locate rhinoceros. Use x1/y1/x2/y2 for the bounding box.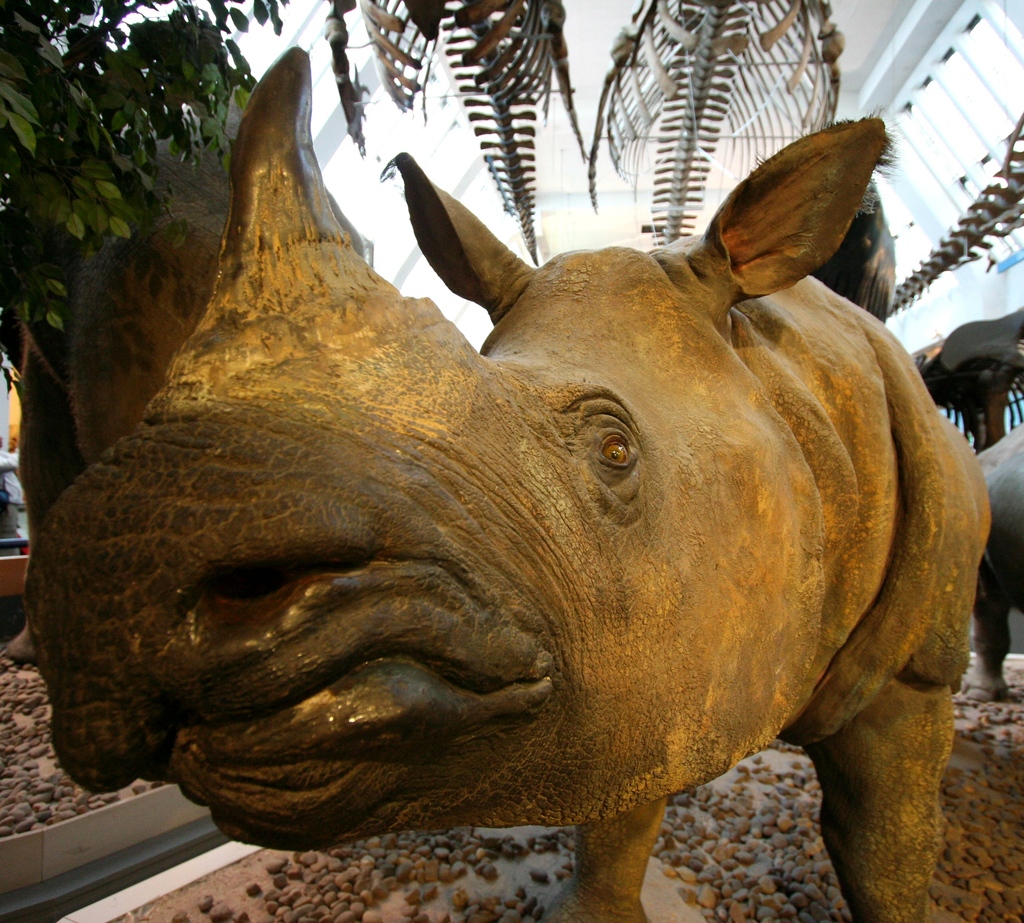
6/35/1001/922.
